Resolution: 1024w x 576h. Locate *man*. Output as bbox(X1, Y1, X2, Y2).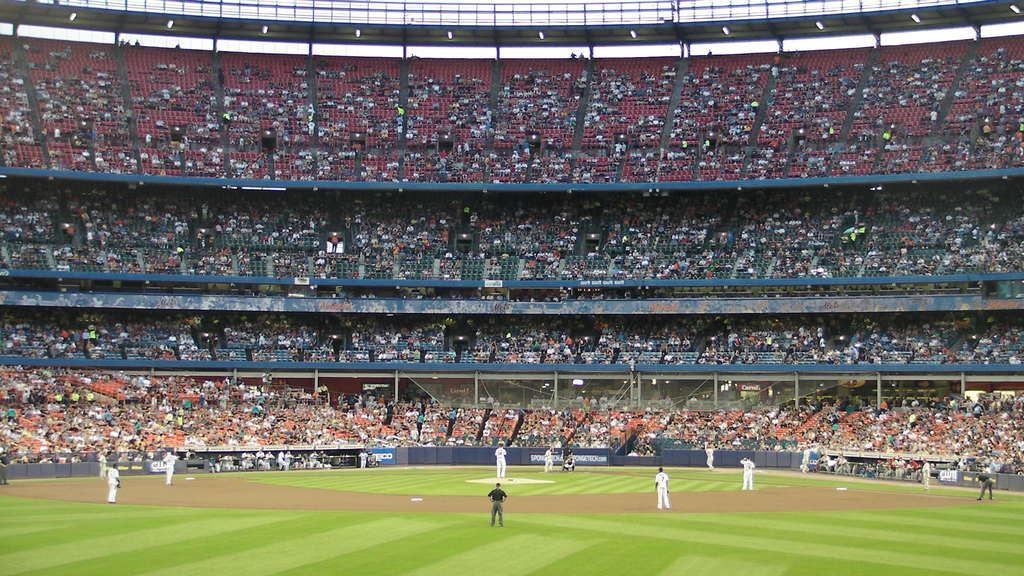
bbox(486, 482, 508, 528).
